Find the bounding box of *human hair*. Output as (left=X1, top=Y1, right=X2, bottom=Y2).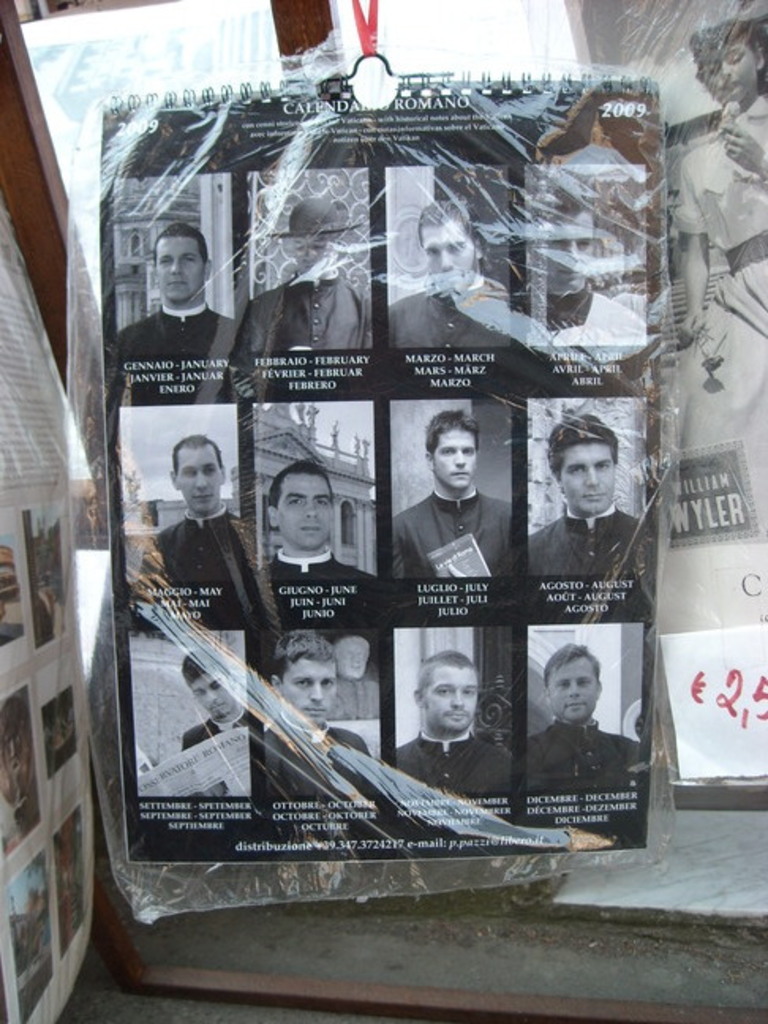
(left=172, top=428, right=228, bottom=477).
